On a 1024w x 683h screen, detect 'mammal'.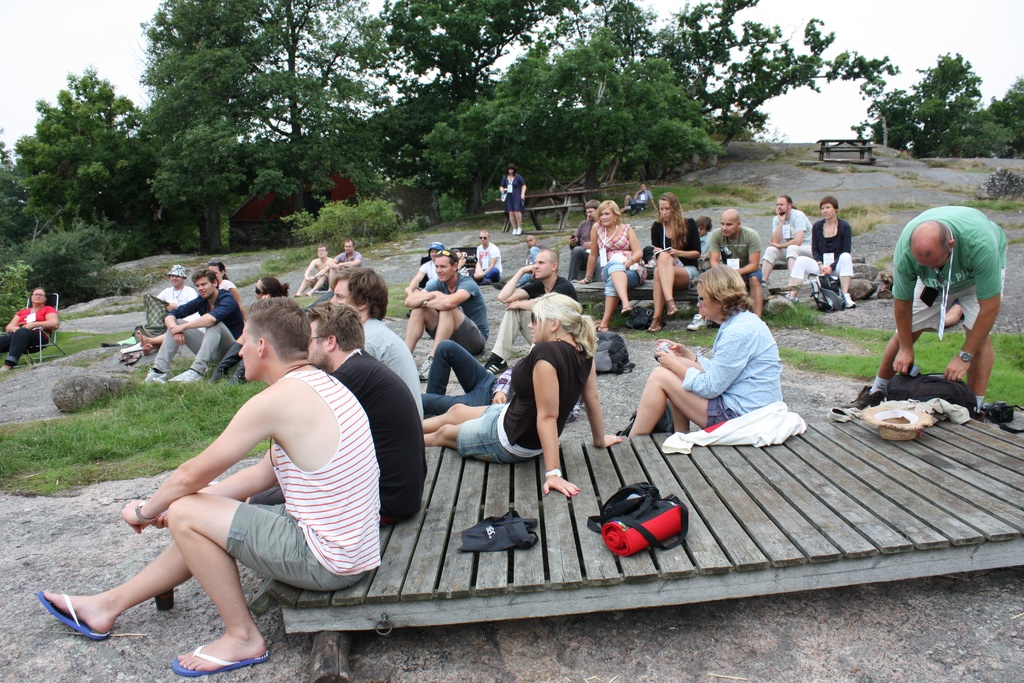
421:291:622:498.
